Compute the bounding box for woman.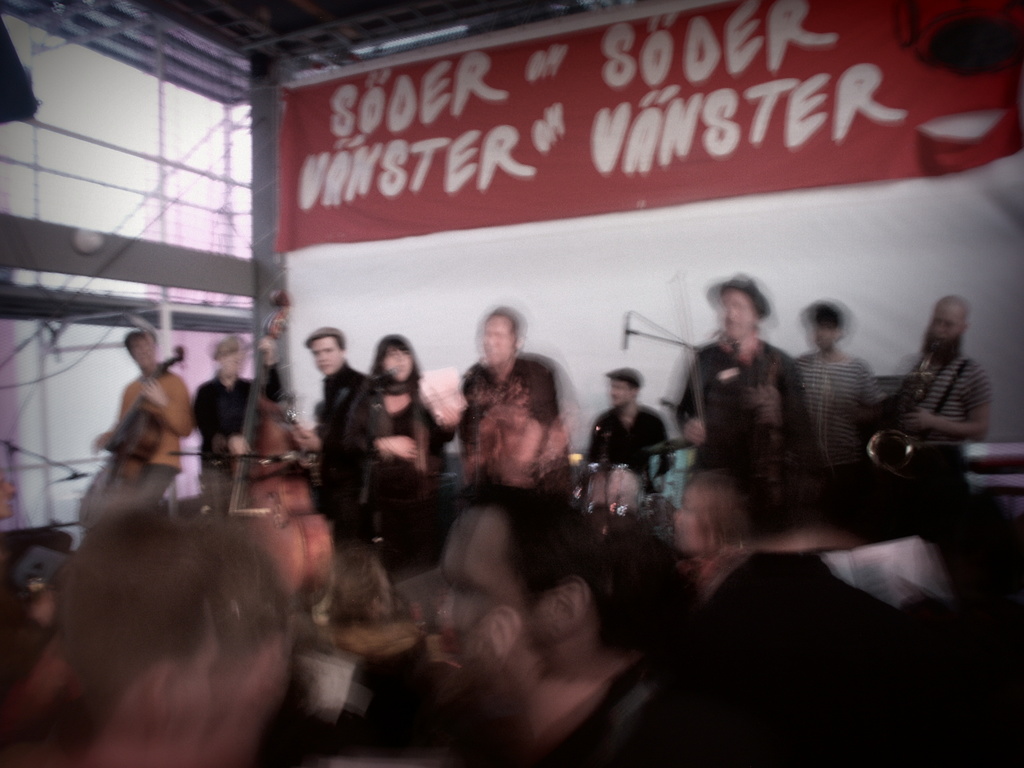
bbox(181, 325, 284, 521).
